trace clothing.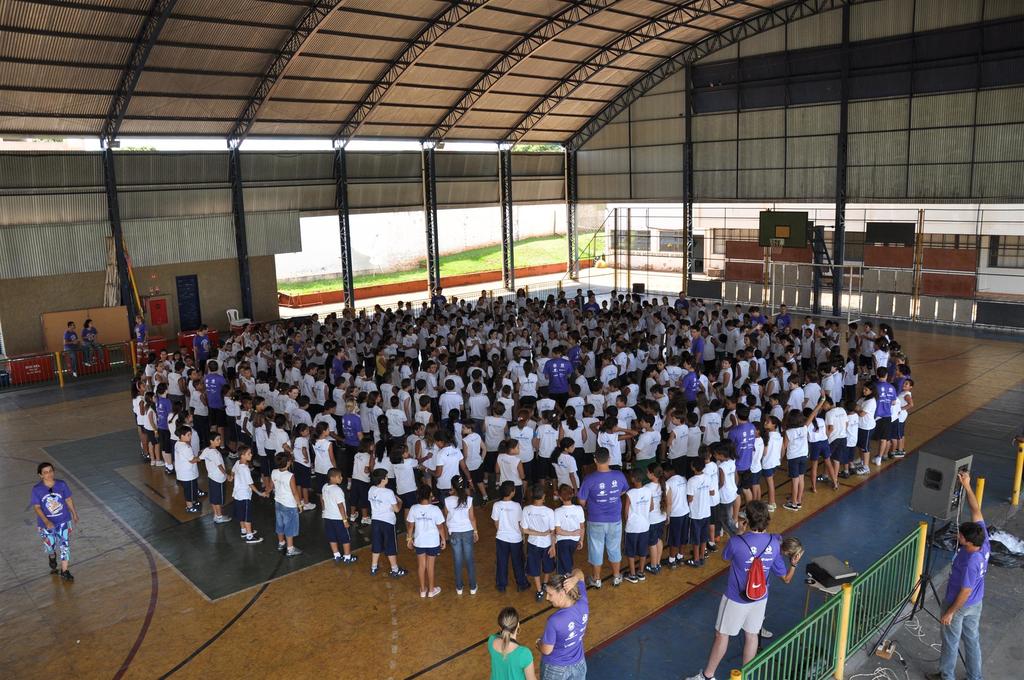
Traced to [x1=940, y1=520, x2=988, y2=679].
